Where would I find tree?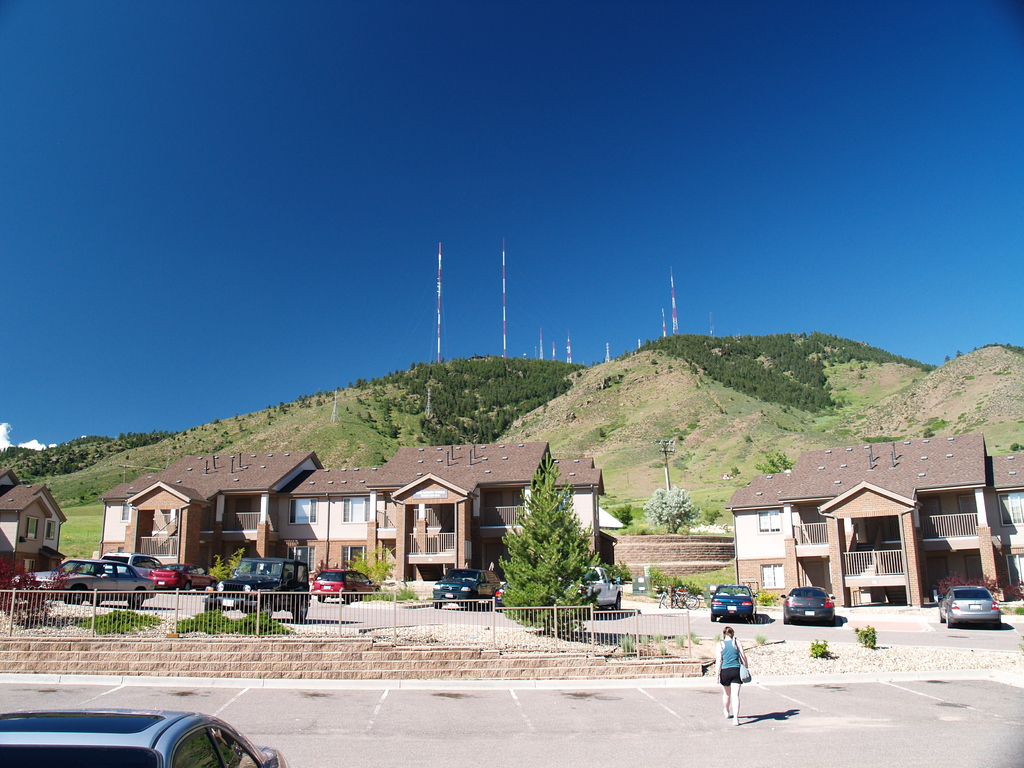
At detection(499, 445, 612, 625).
